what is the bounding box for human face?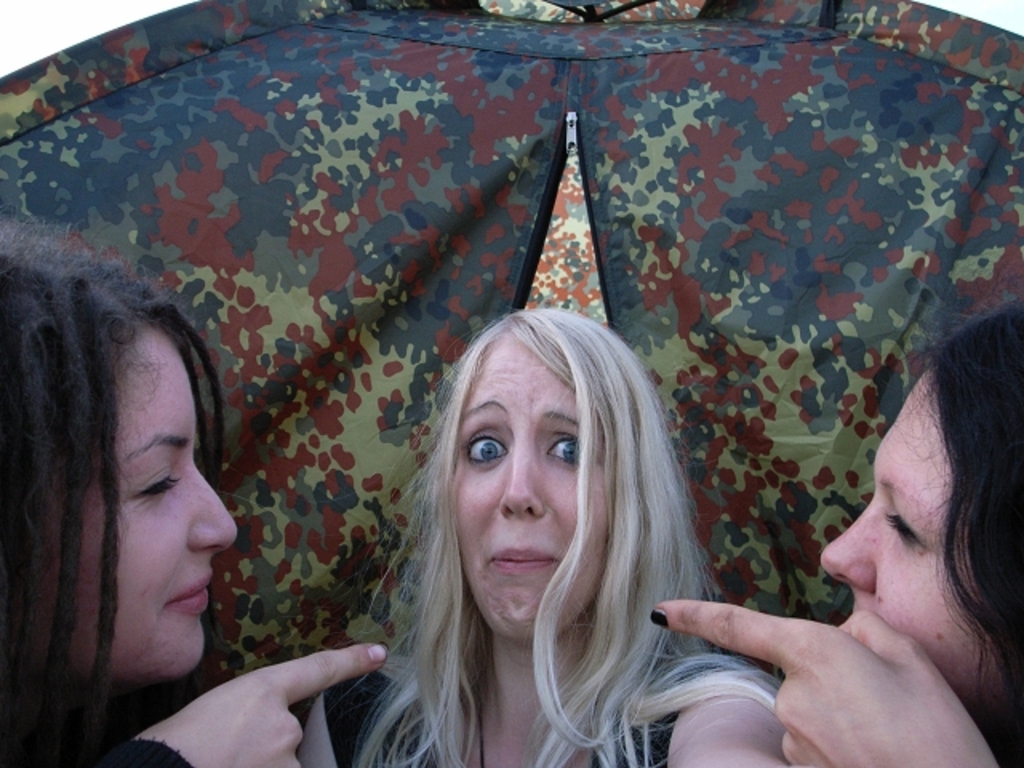
819:370:1013:741.
